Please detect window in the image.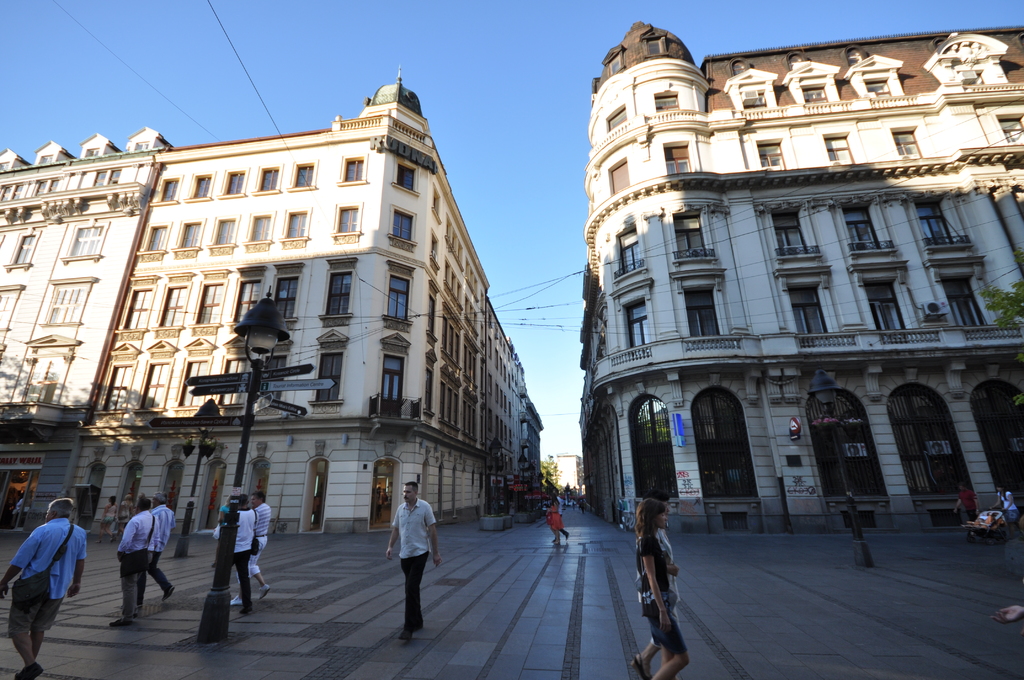
(189, 263, 228, 335).
